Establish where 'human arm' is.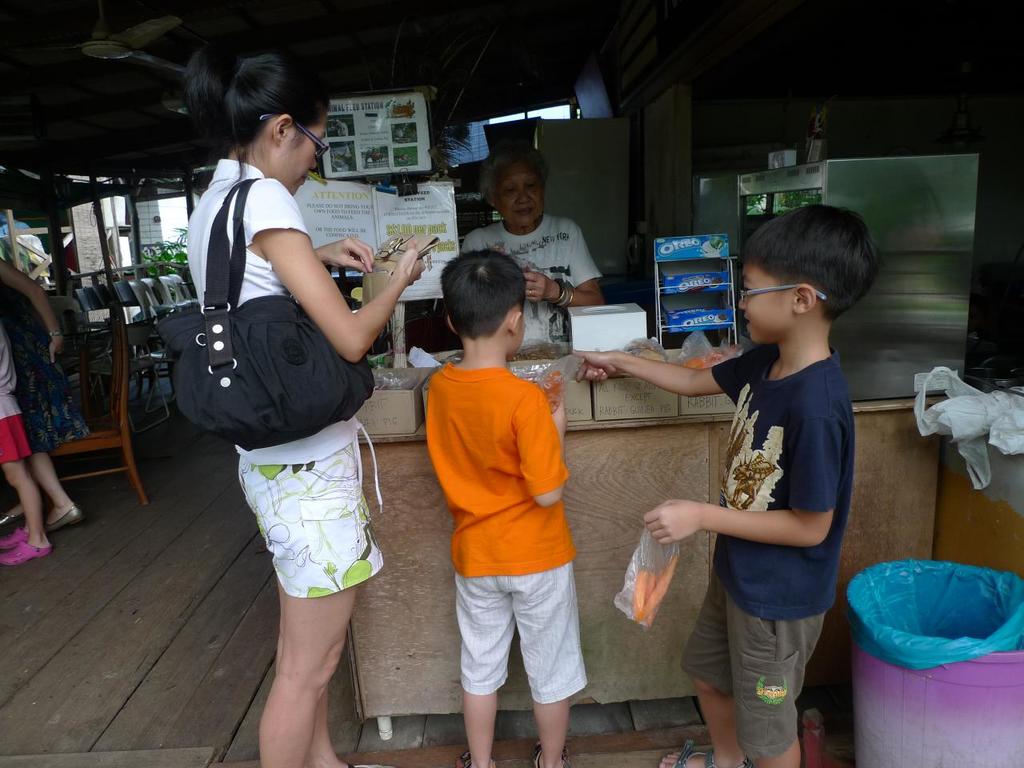
Established at bbox(450, 234, 510, 334).
